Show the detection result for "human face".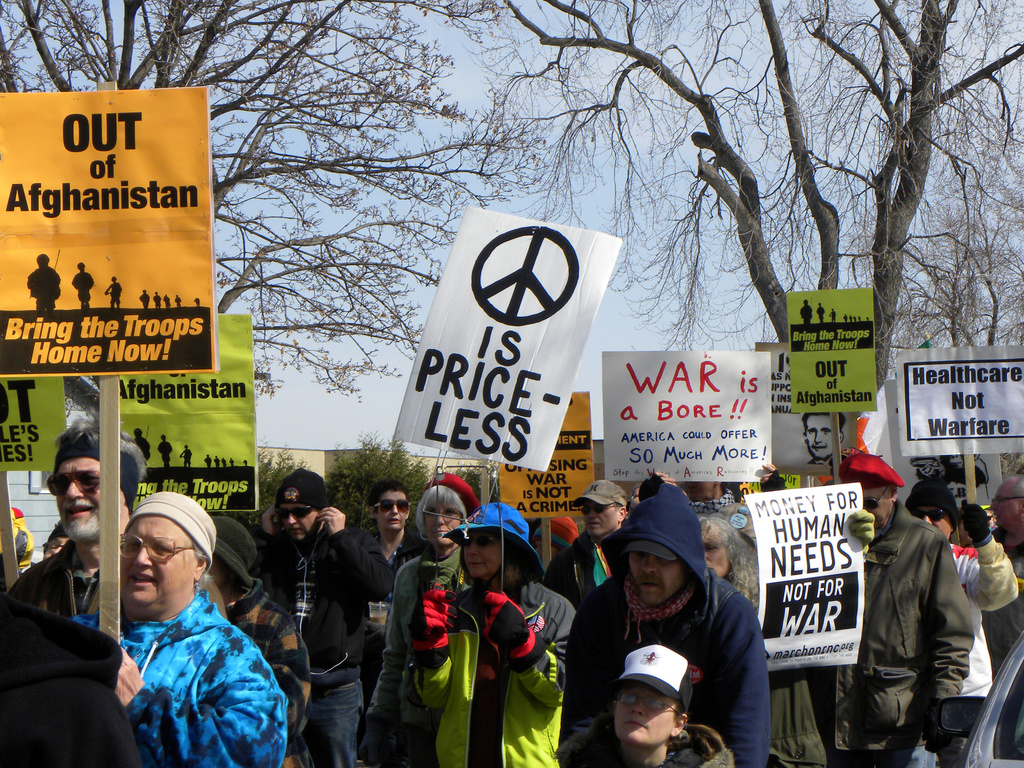
bbox=(991, 479, 1012, 529).
